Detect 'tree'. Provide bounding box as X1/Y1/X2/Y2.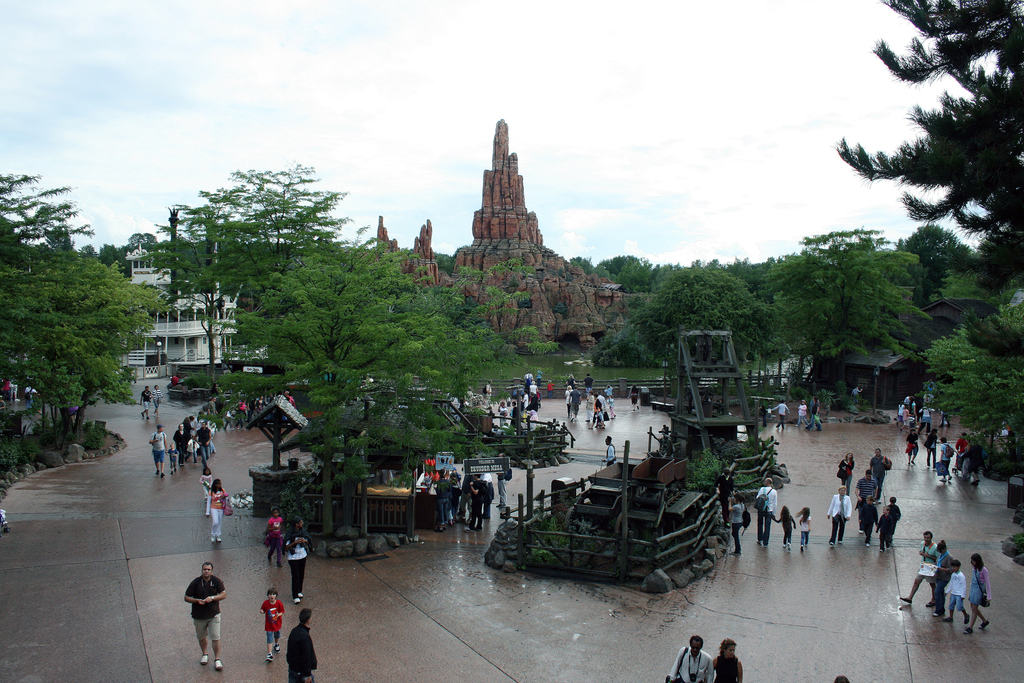
838/2/1023/292.
